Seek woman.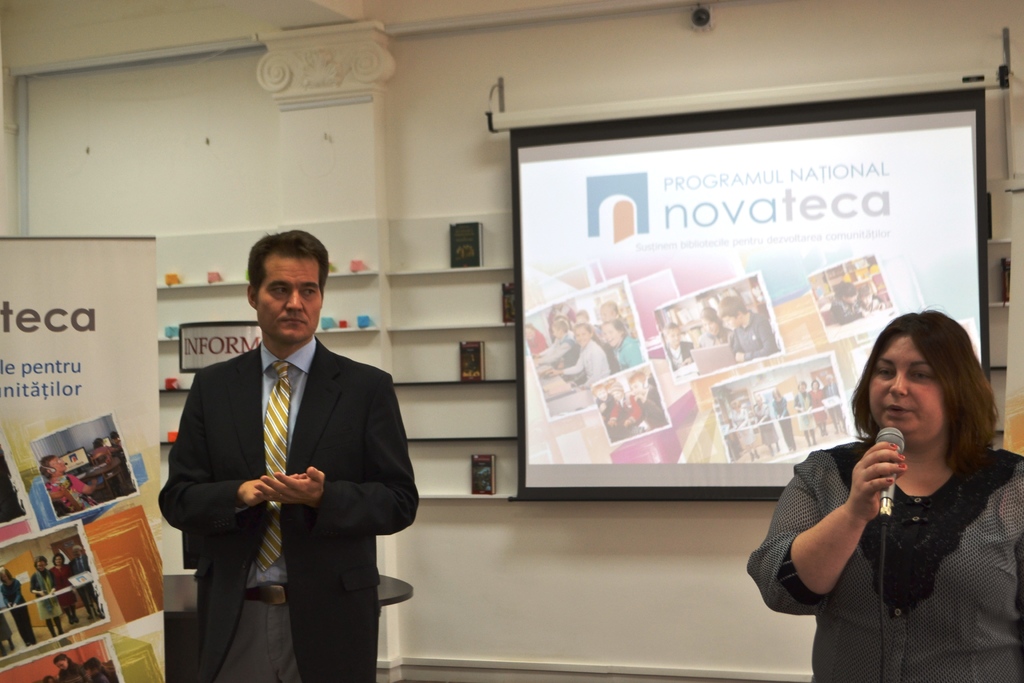
box(52, 552, 76, 625).
